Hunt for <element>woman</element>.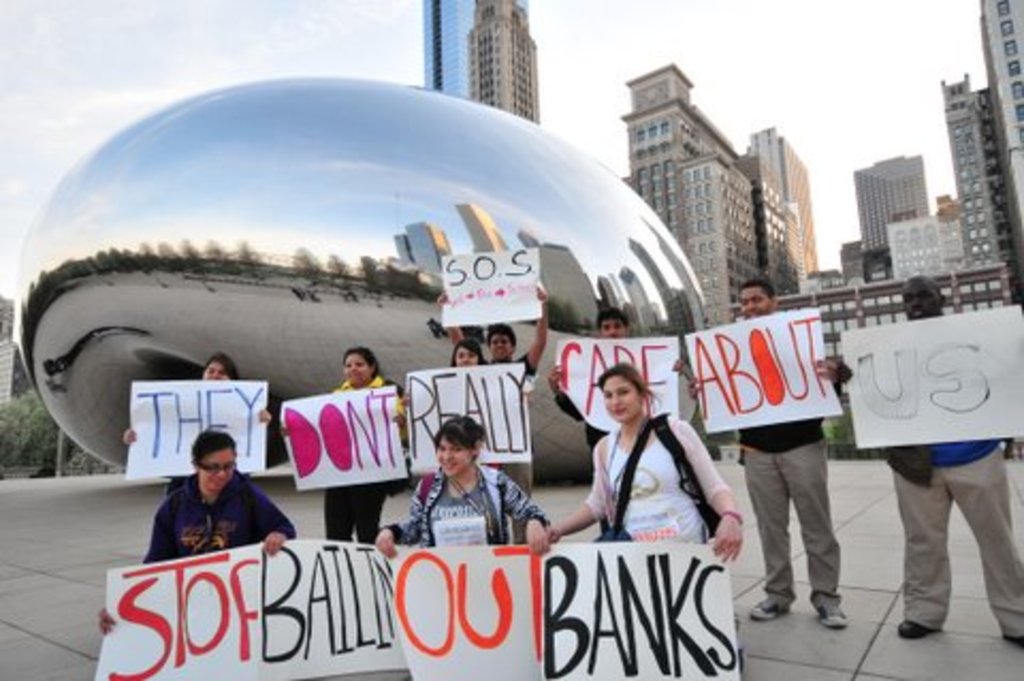
Hunted down at 553 333 753 643.
